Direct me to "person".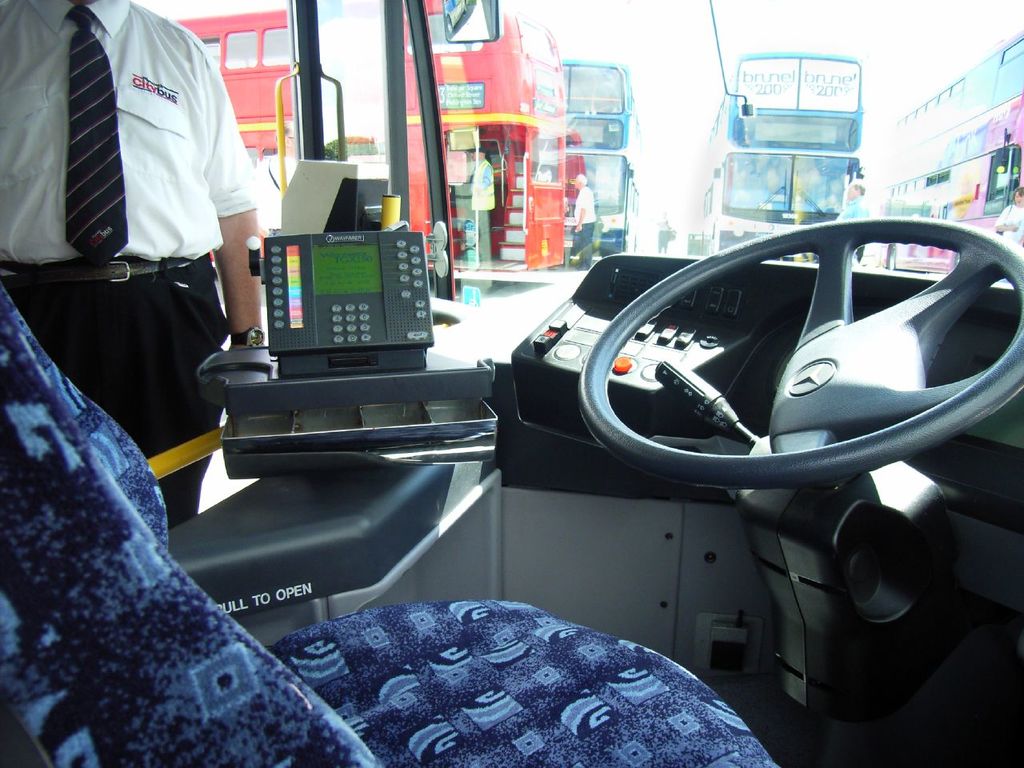
Direction: left=0, top=0, right=270, bottom=532.
